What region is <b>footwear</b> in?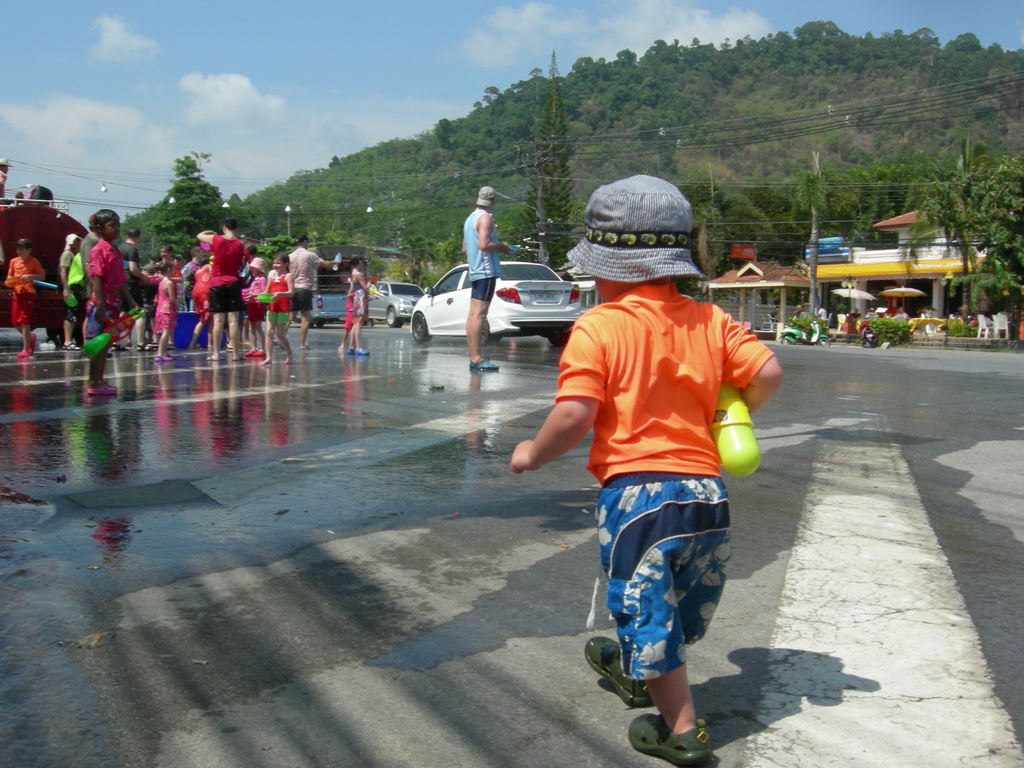
box=[468, 355, 500, 372].
